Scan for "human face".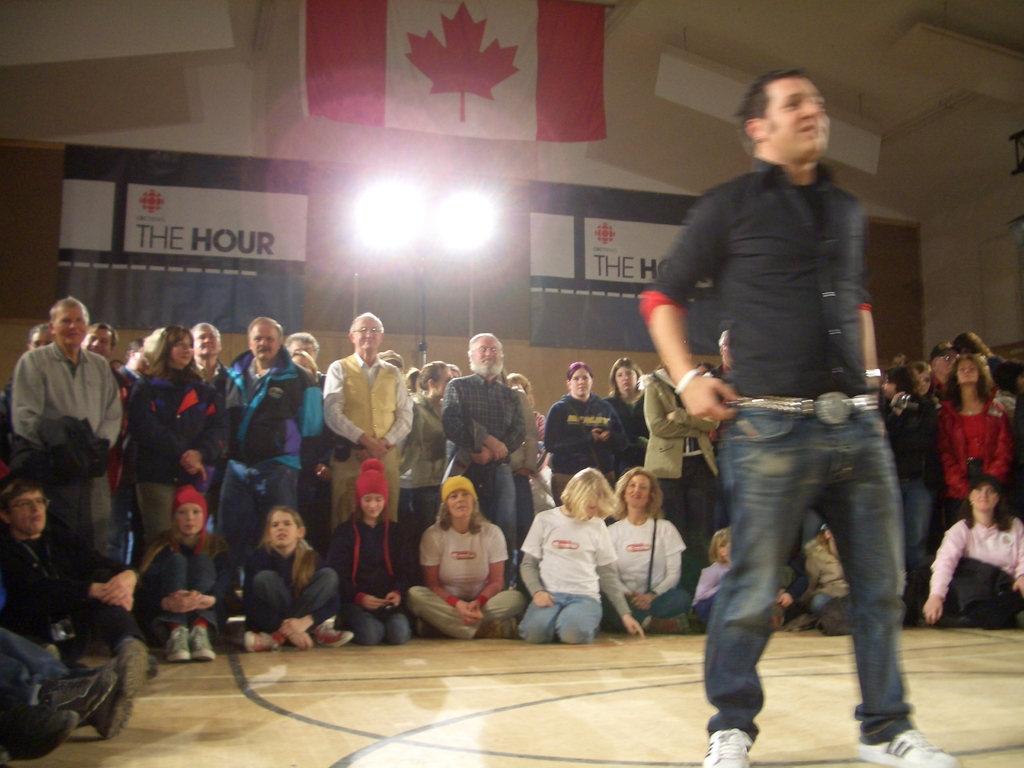
Scan result: x1=941, y1=352, x2=957, y2=379.
